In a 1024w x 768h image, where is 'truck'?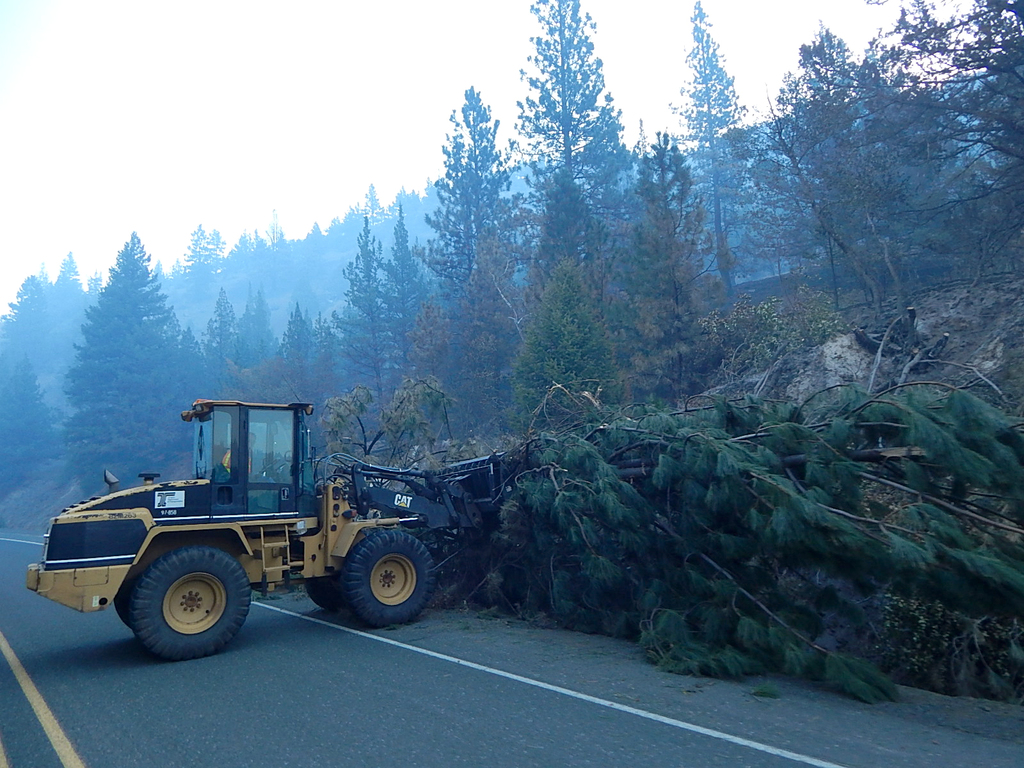
(left=24, top=398, right=514, bottom=659).
